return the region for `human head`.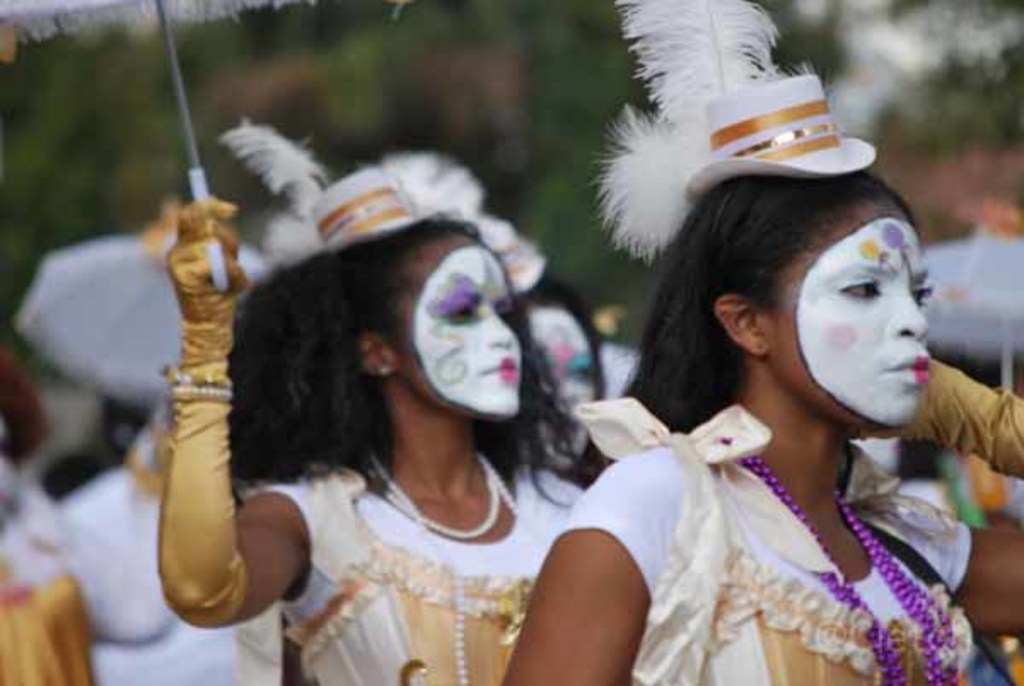
bbox=(509, 283, 614, 476).
